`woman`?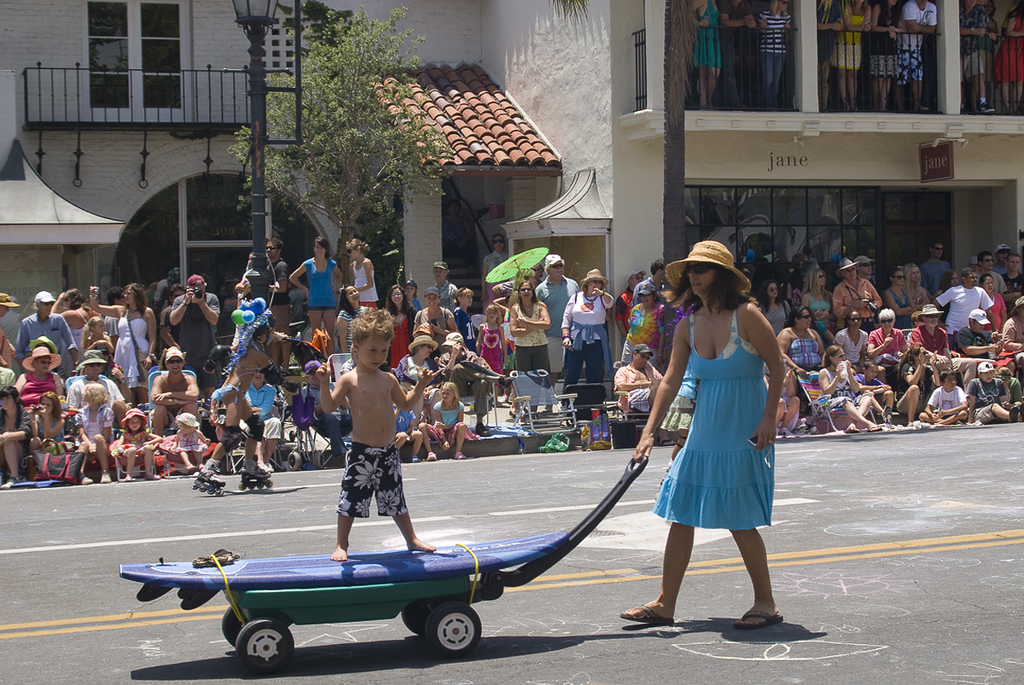
detection(755, 276, 789, 328)
